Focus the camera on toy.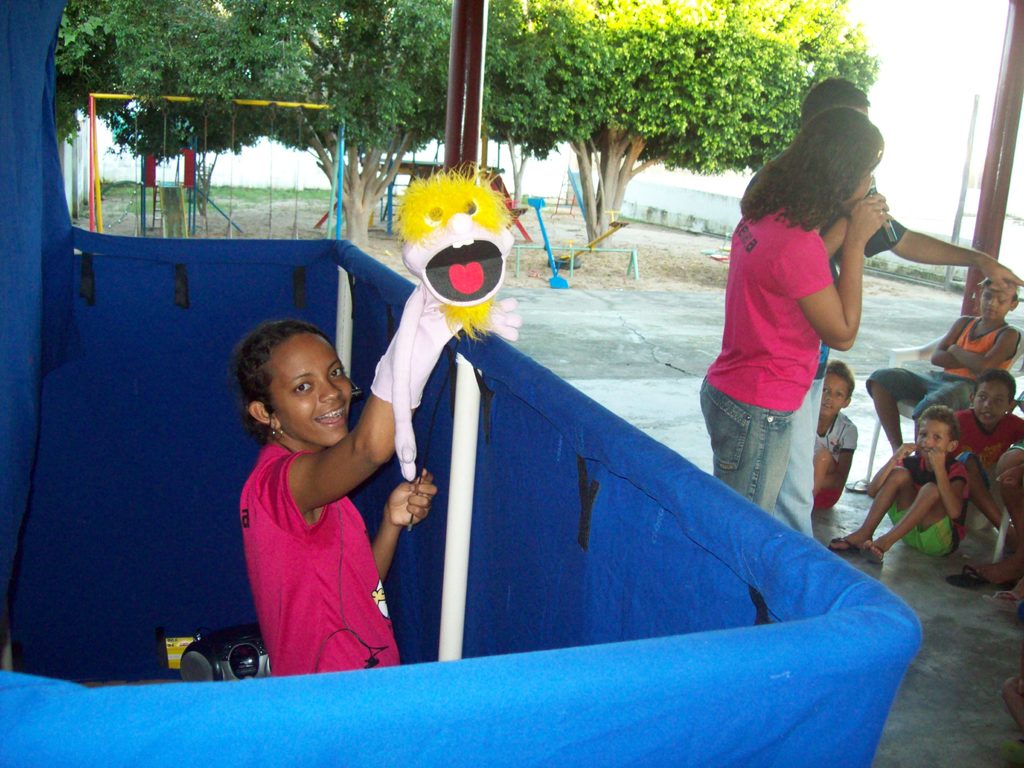
Focus region: box=[367, 158, 522, 502].
